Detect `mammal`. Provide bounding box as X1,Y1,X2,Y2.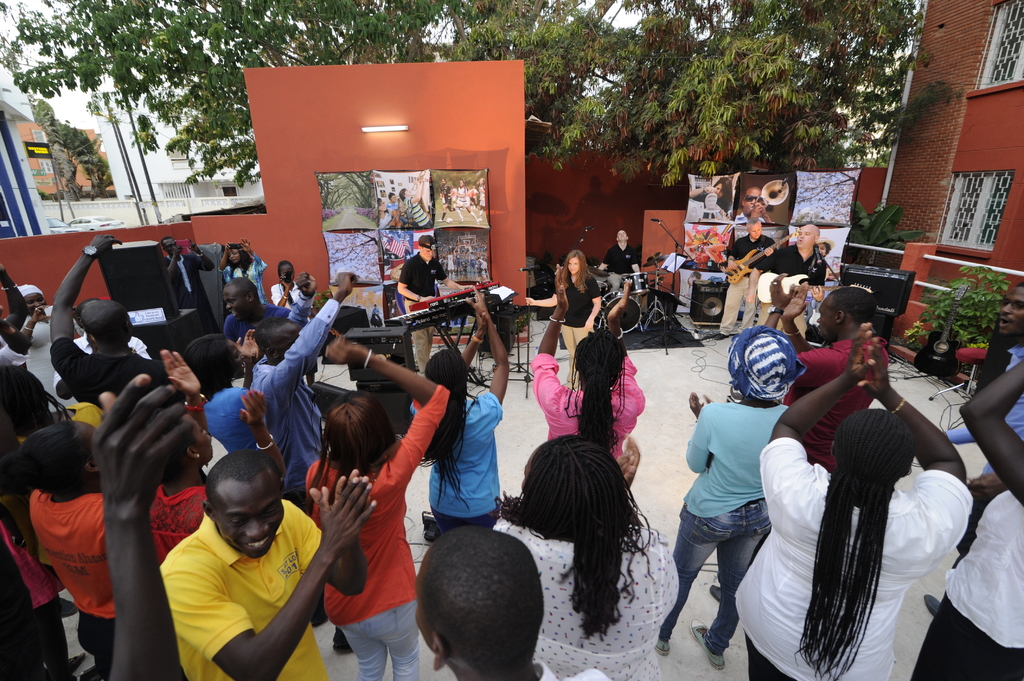
387,192,403,227.
